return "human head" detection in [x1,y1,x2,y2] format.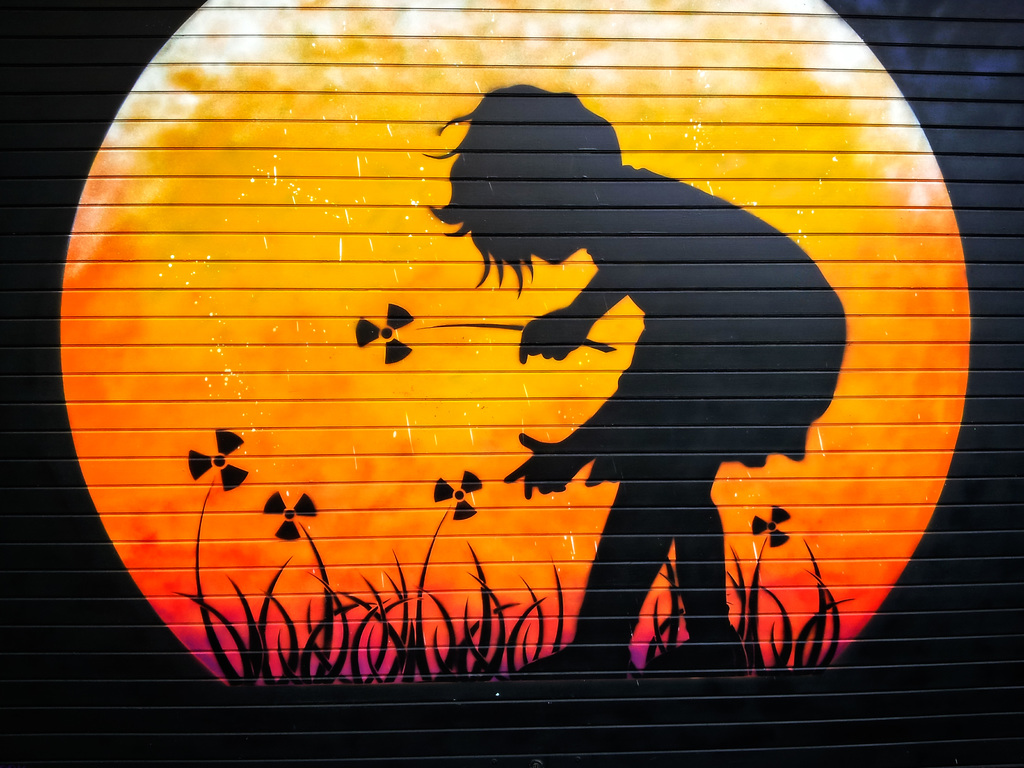
[428,83,638,295].
